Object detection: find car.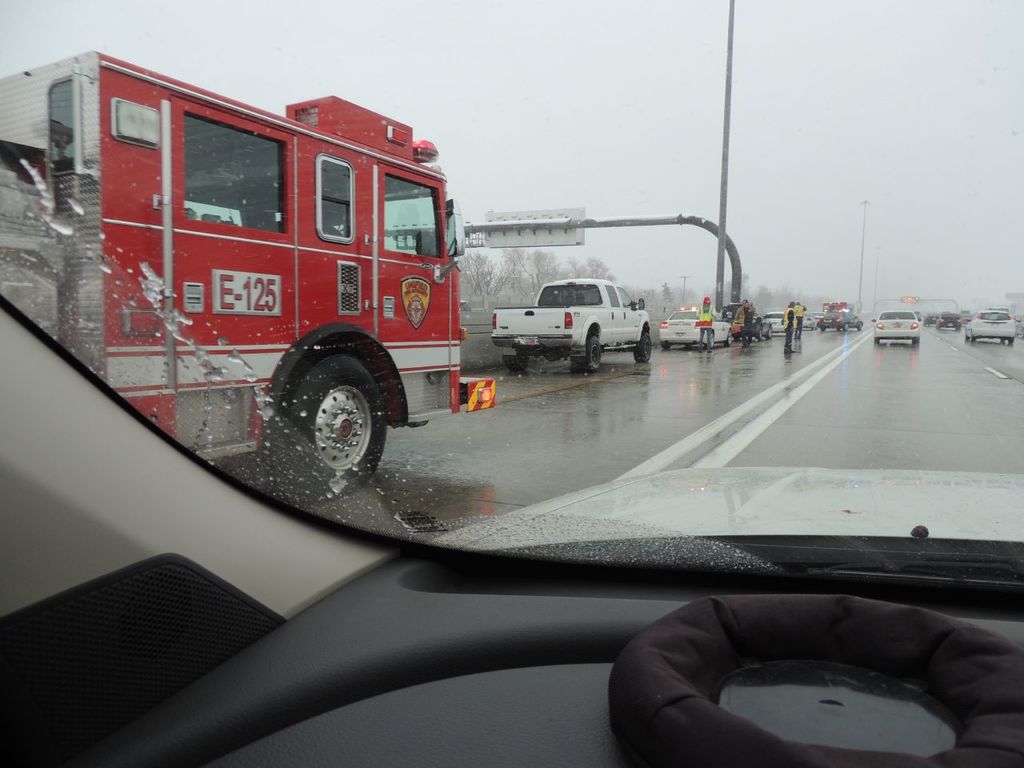
locate(728, 305, 772, 338).
